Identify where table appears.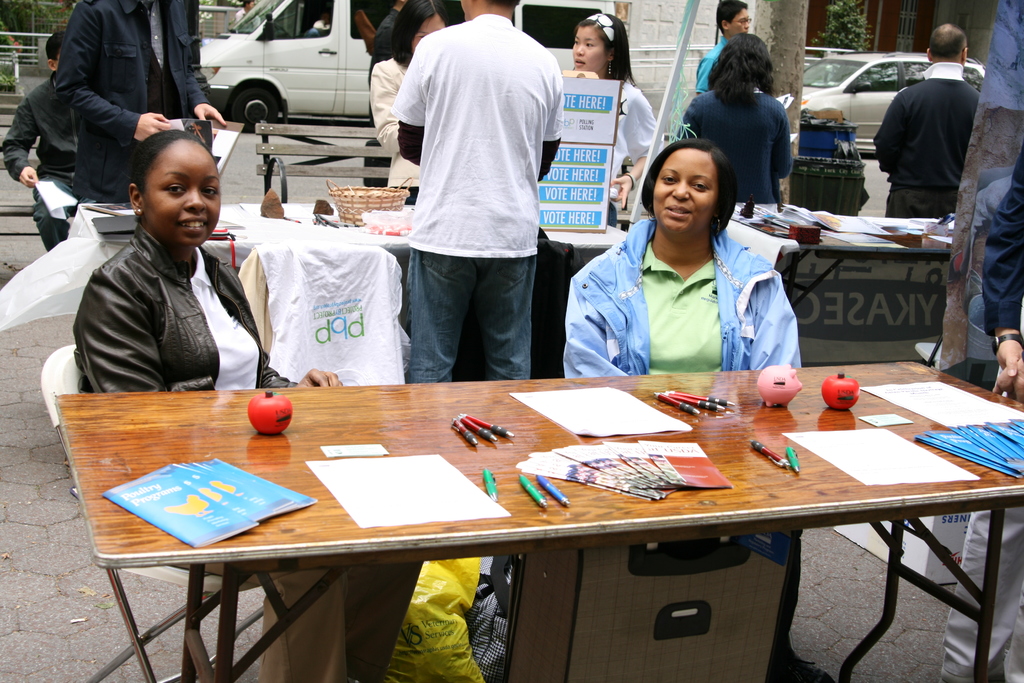
Appears at {"x1": 63, "y1": 202, "x2": 626, "y2": 378}.
